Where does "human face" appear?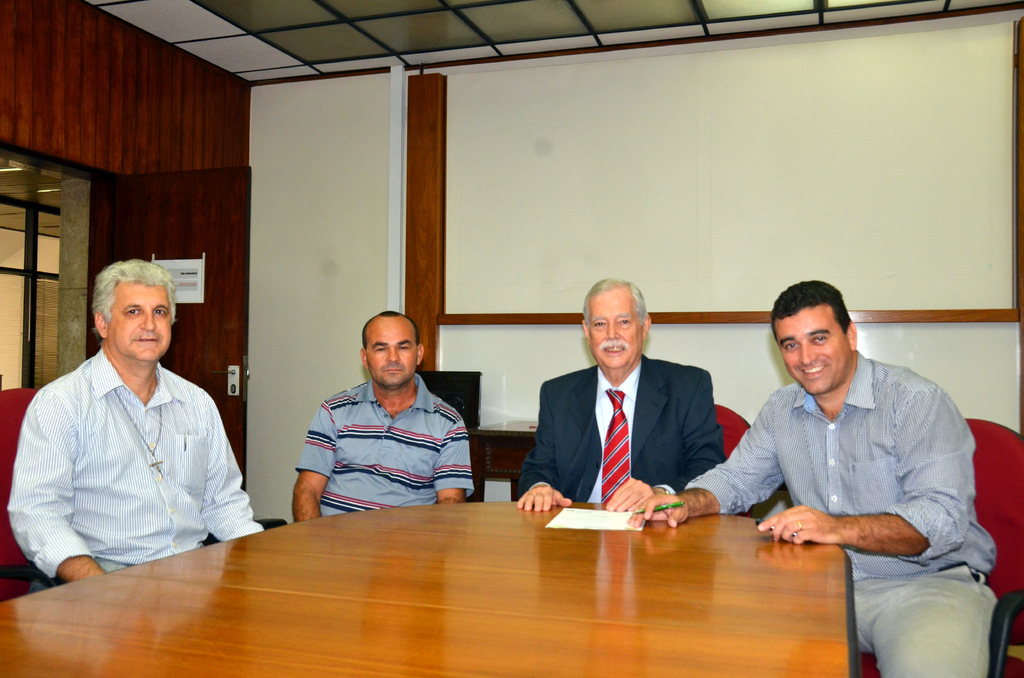
Appears at bbox=(115, 287, 173, 361).
